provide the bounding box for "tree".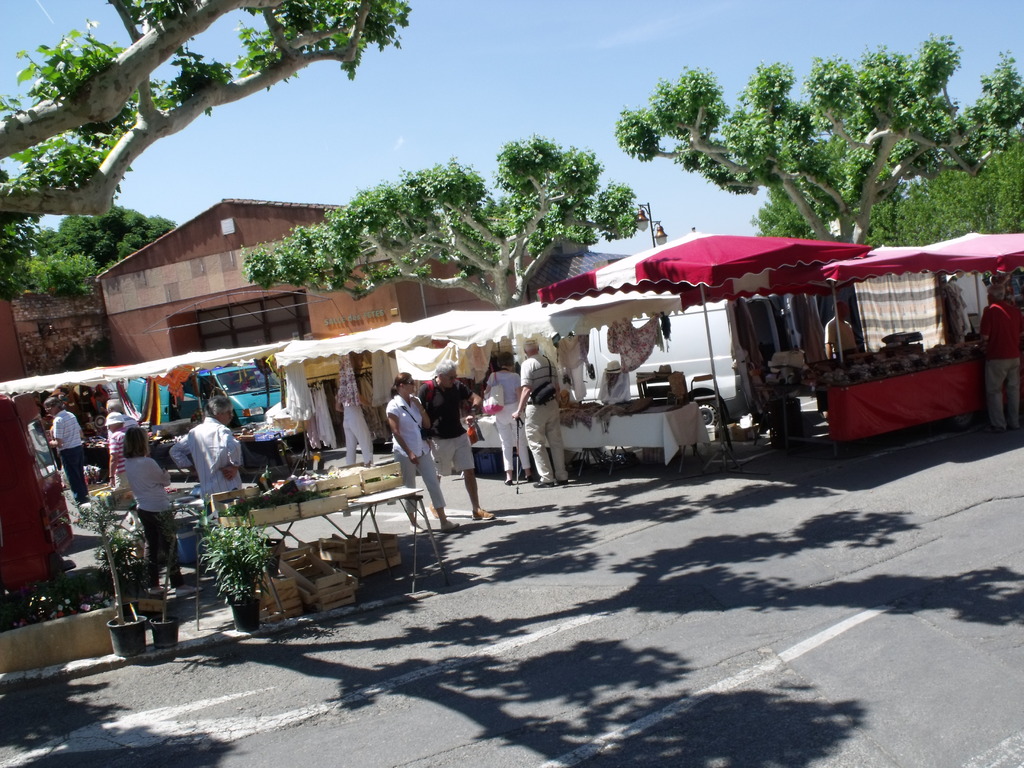
region(0, 0, 415, 302).
